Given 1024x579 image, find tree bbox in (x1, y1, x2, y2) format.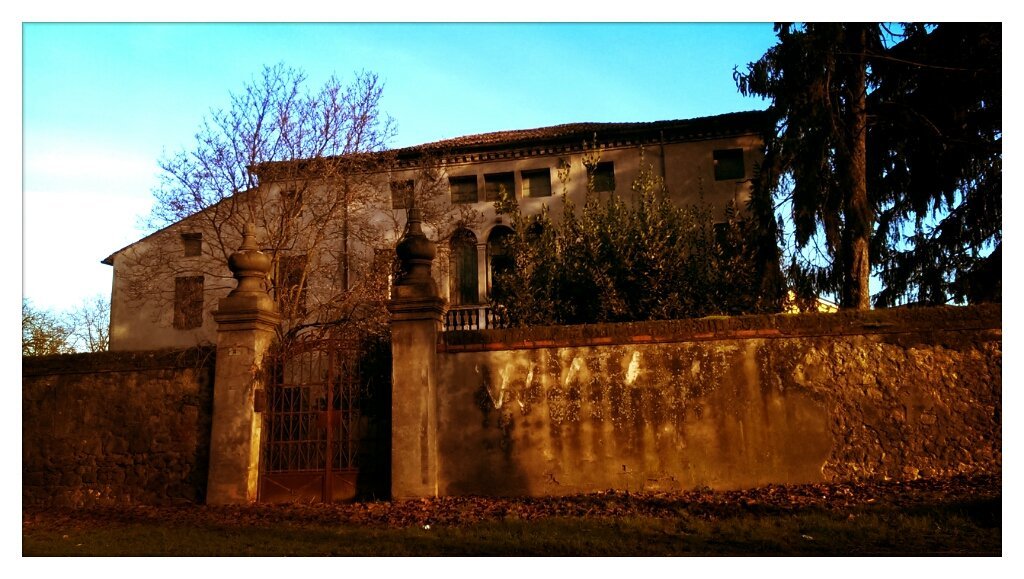
(757, 23, 935, 315).
